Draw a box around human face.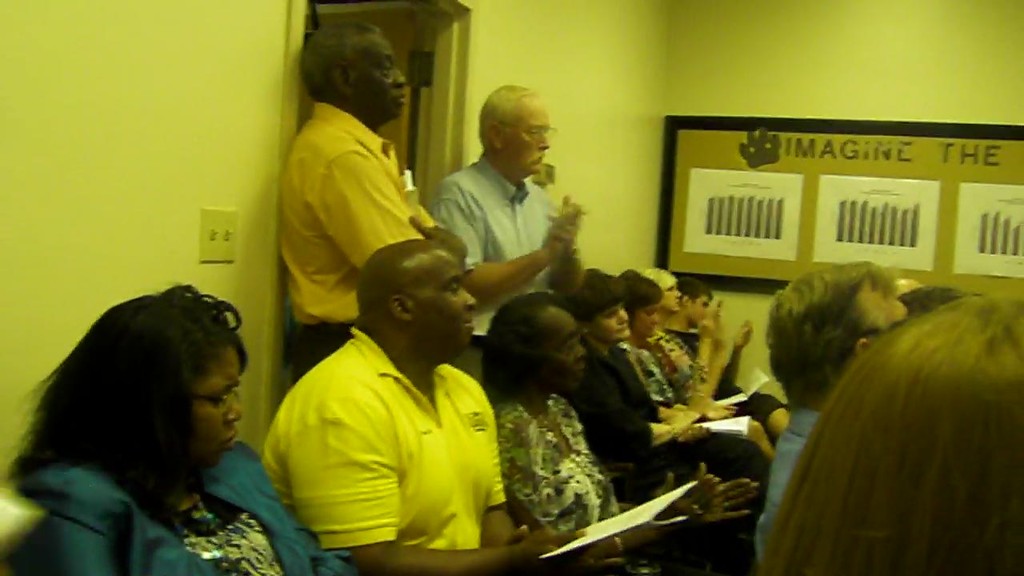
detection(412, 255, 476, 355).
